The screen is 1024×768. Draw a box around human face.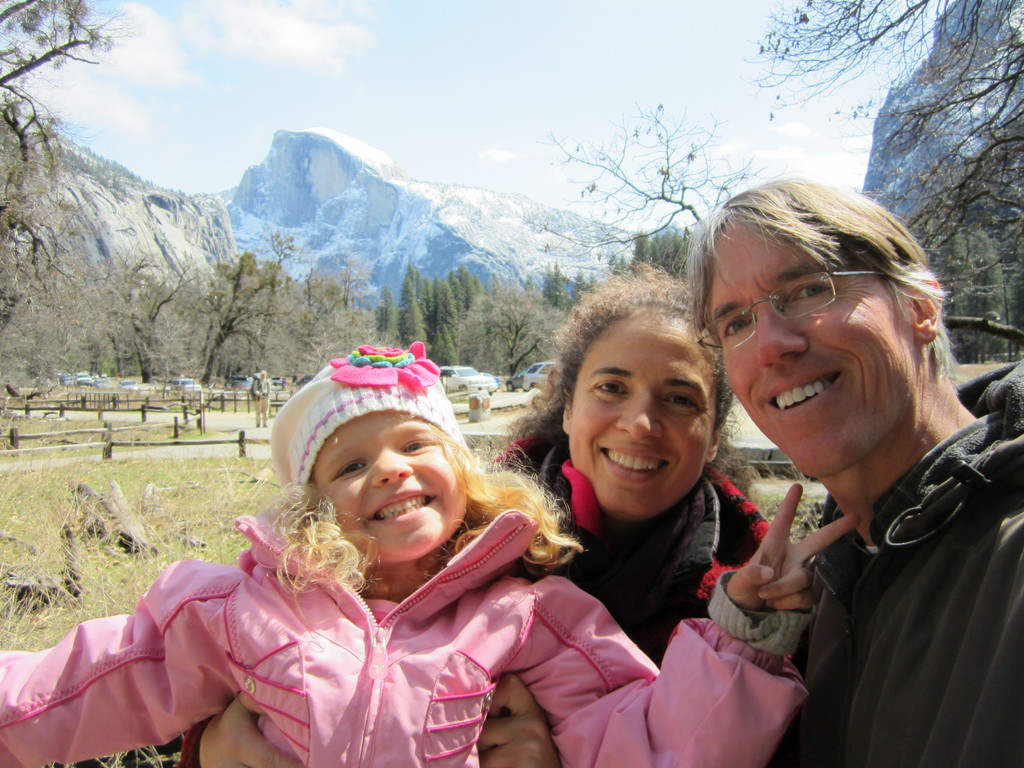
{"left": 566, "top": 305, "right": 716, "bottom": 515}.
